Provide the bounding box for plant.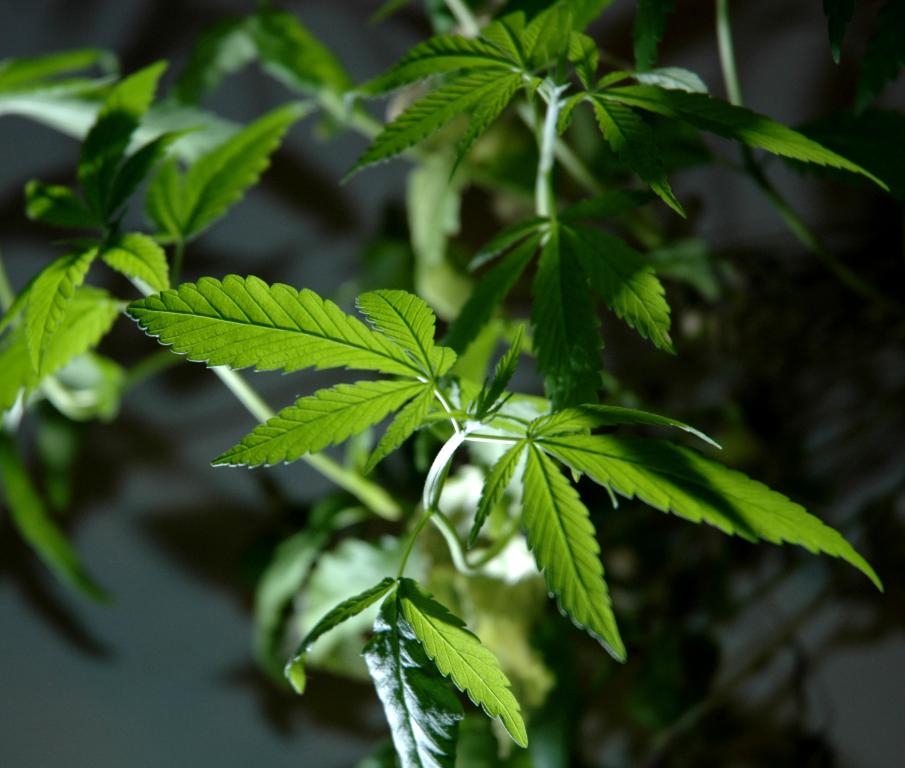
{"left": 0, "top": 0, "right": 904, "bottom": 767}.
